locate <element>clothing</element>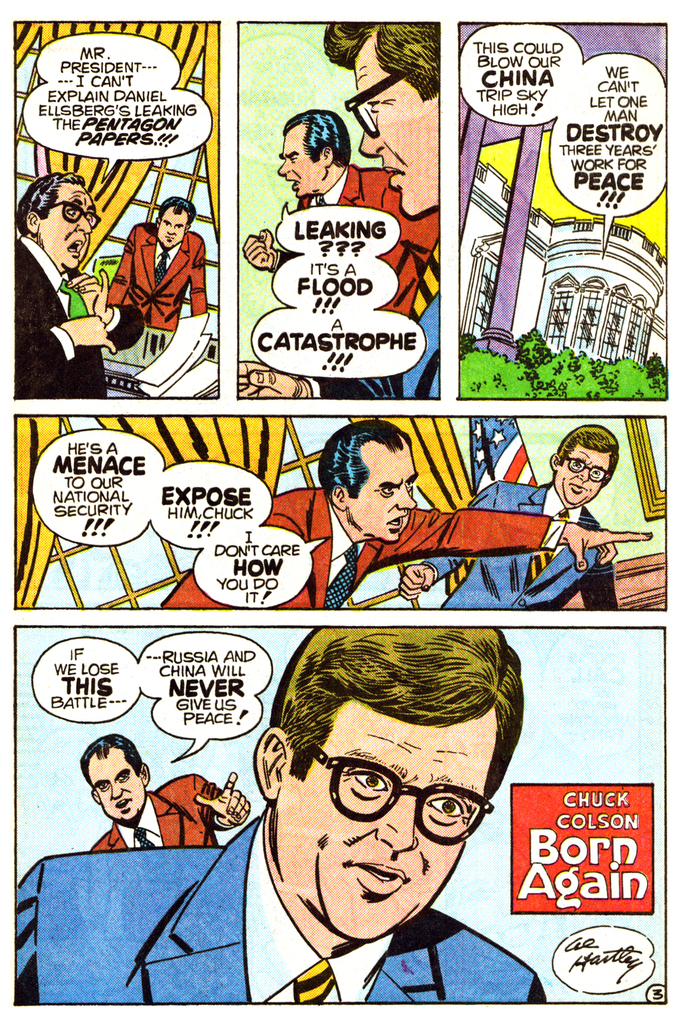
x1=3, y1=232, x2=120, y2=393
